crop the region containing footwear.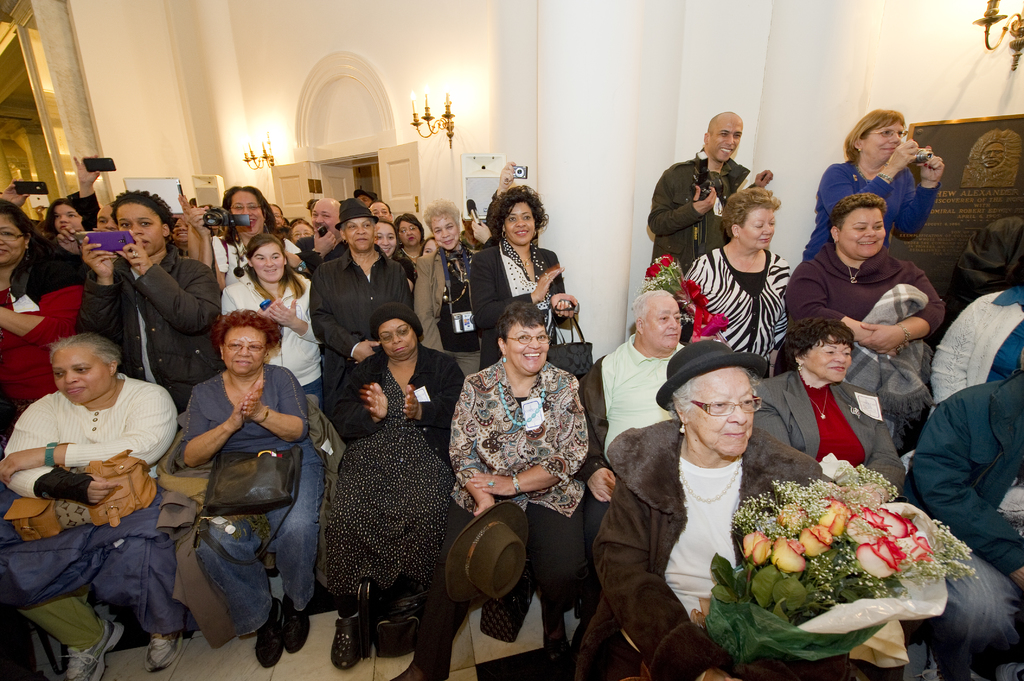
Crop region: box=[253, 598, 282, 669].
